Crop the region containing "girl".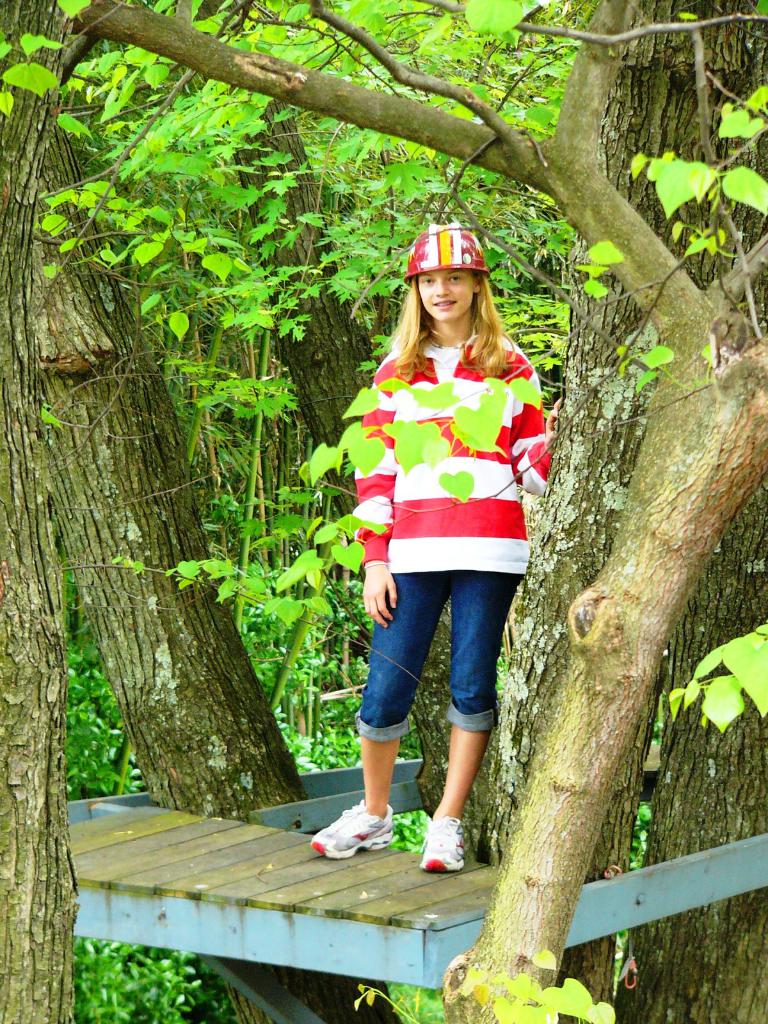
Crop region: {"left": 311, "top": 220, "right": 564, "bottom": 871}.
